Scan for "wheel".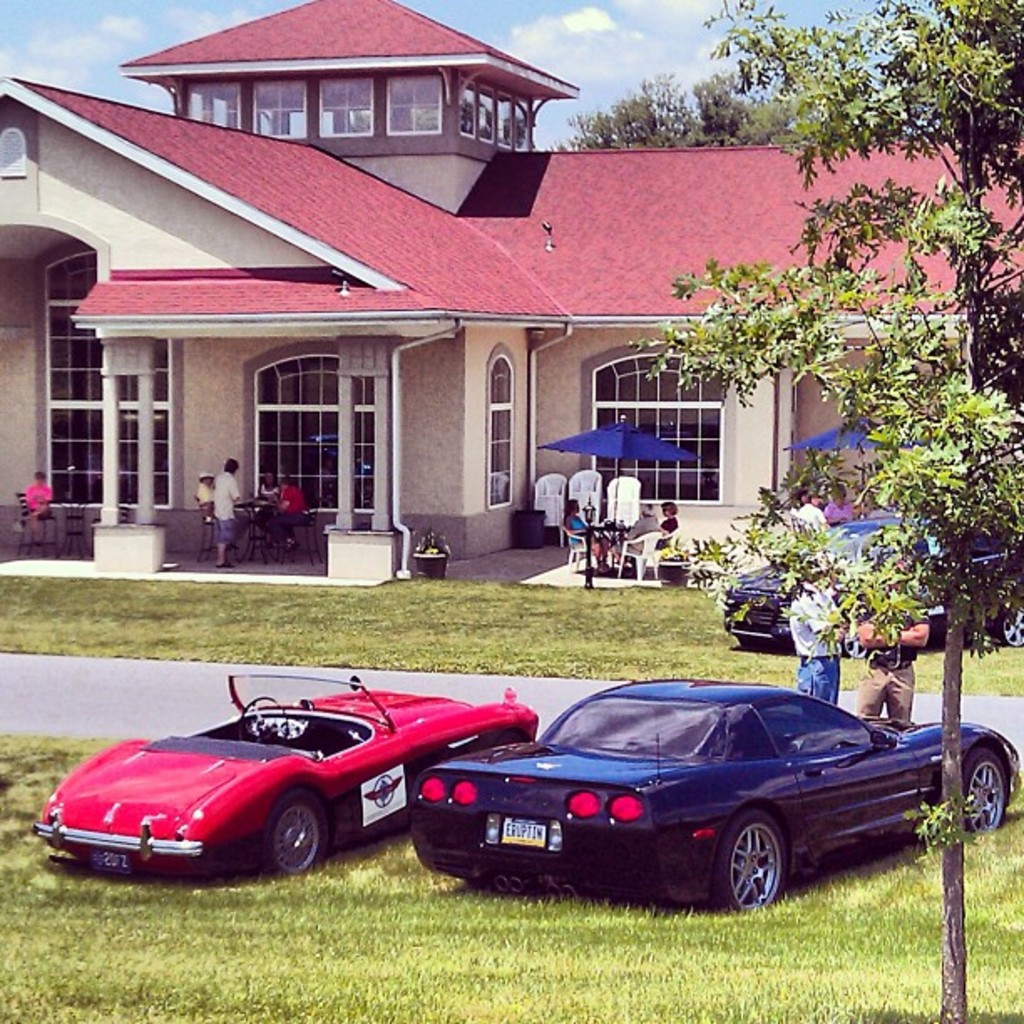
Scan result: (253, 795, 340, 892).
